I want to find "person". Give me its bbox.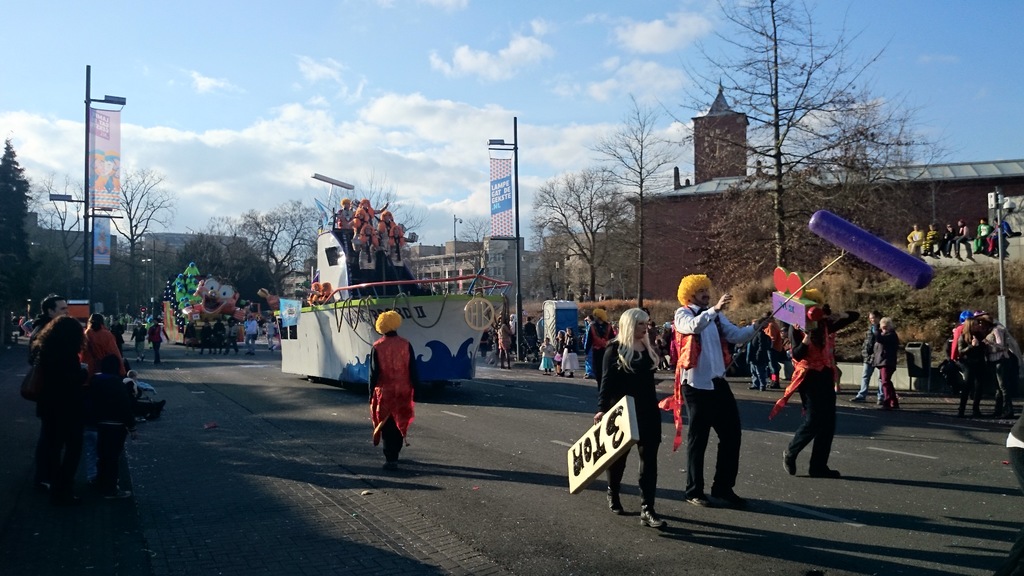
Rect(594, 308, 661, 528).
